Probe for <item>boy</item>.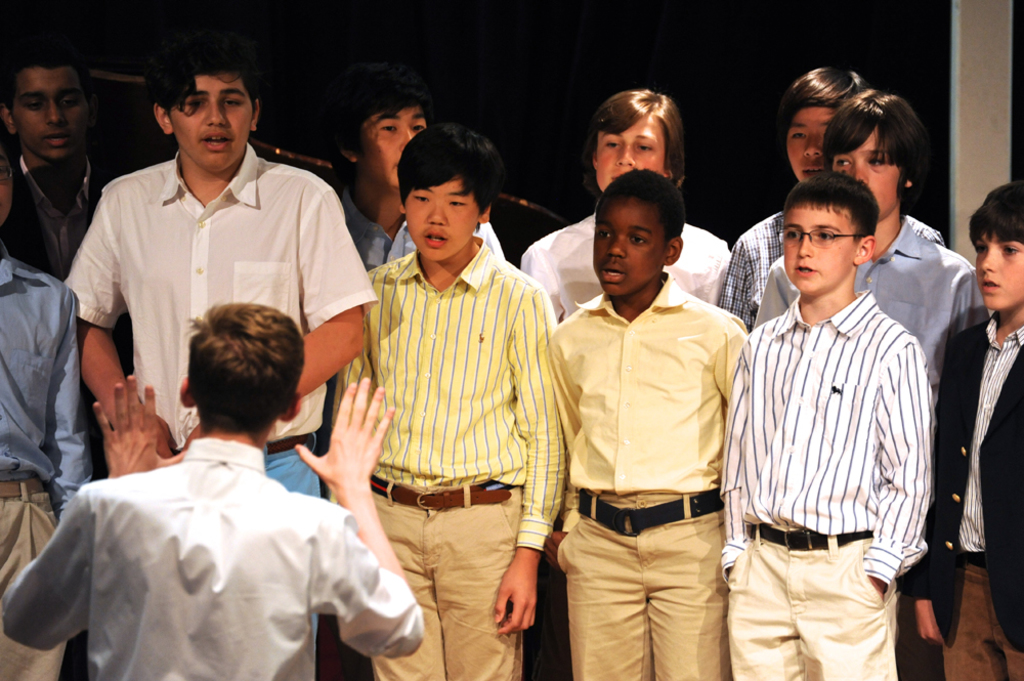
Probe result: [x1=909, y1=180, x2=1023, y2=680].
